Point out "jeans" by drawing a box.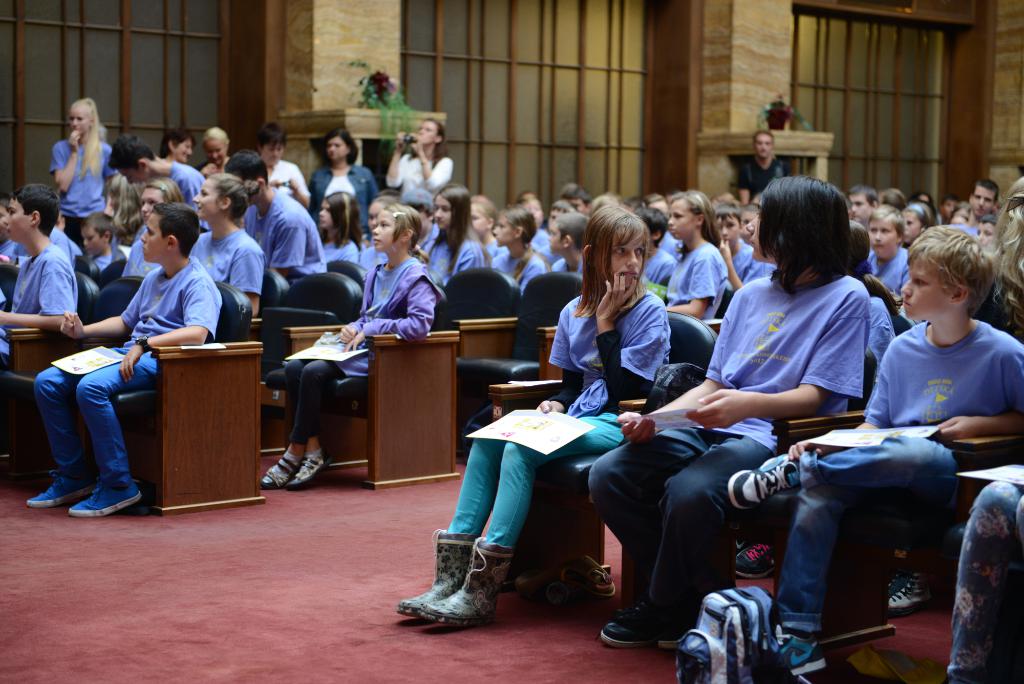
[777, 434, 961, 632].
